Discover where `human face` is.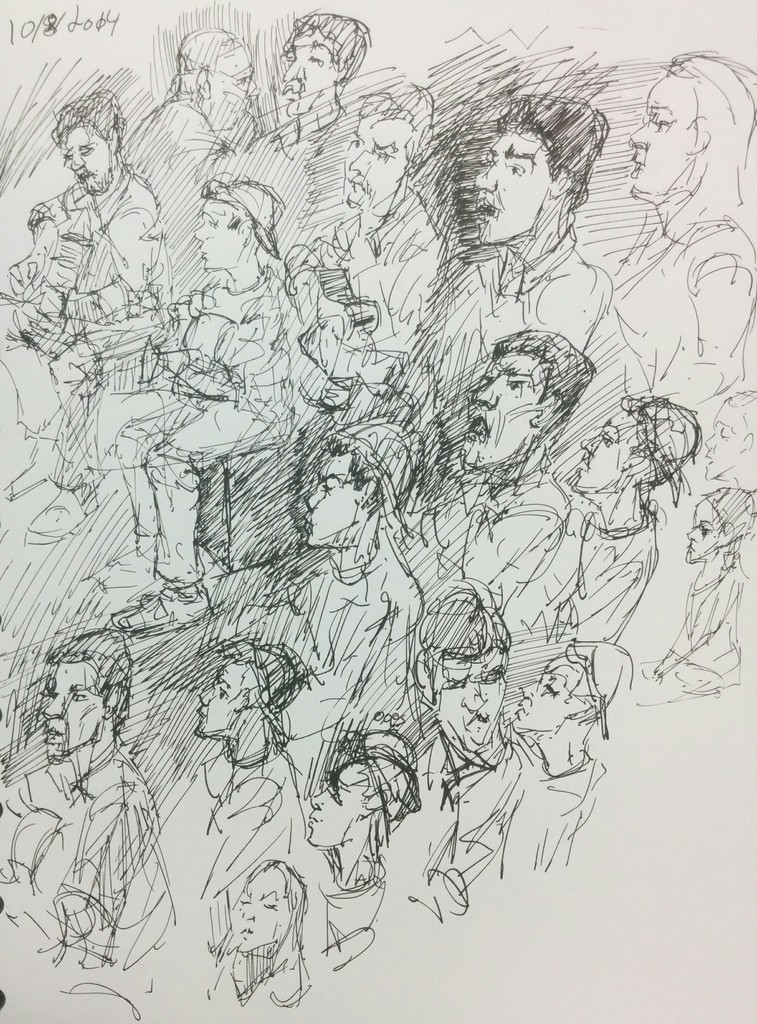
Discovered at x1=304, y1=454, x2=357, y2=547.
